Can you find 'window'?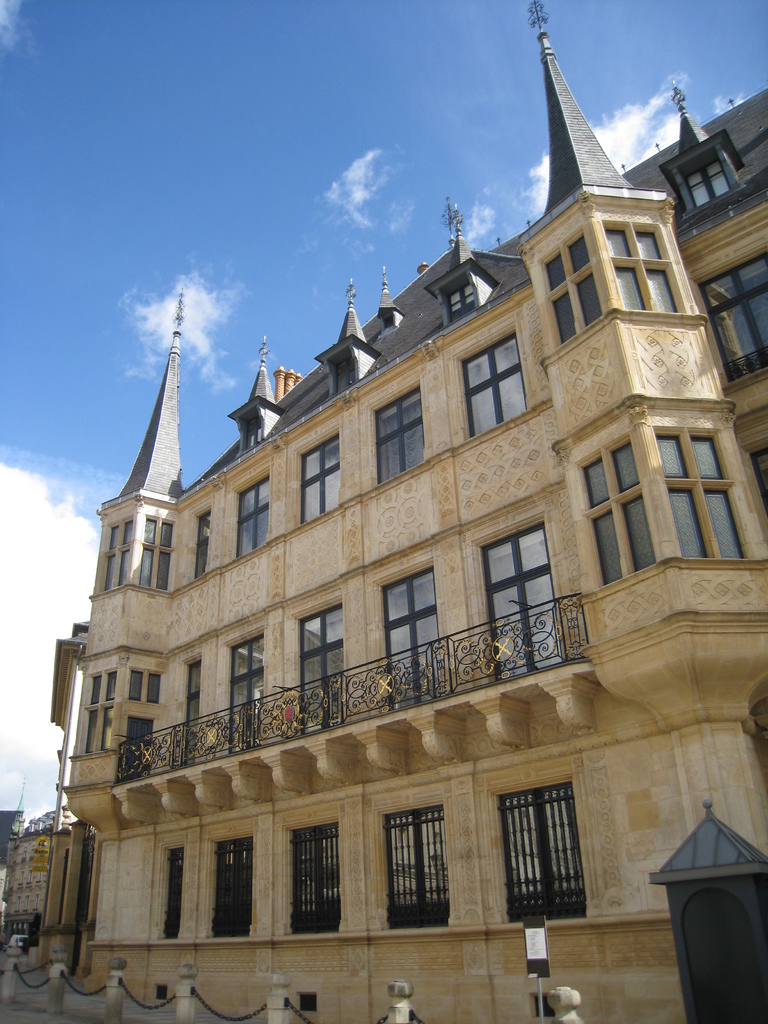
Yes, bounding box: [left=287, top=603, right=348, bottom=744].
